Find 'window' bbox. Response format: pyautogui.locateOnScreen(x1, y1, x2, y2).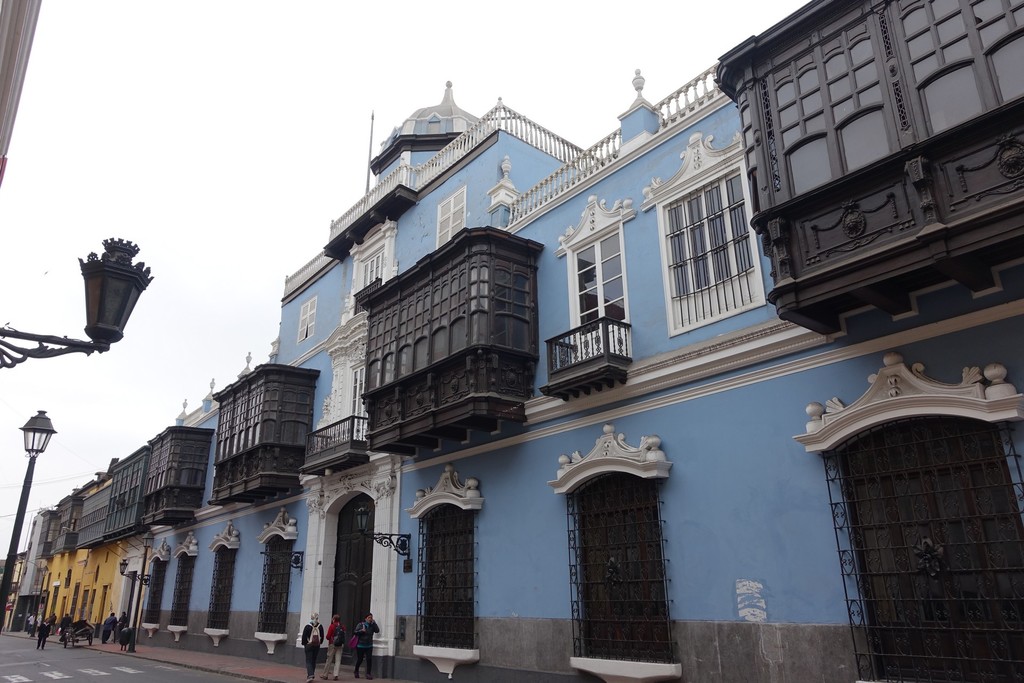
pyautogui.locateOnScreen(255, 536, 291, 630).
